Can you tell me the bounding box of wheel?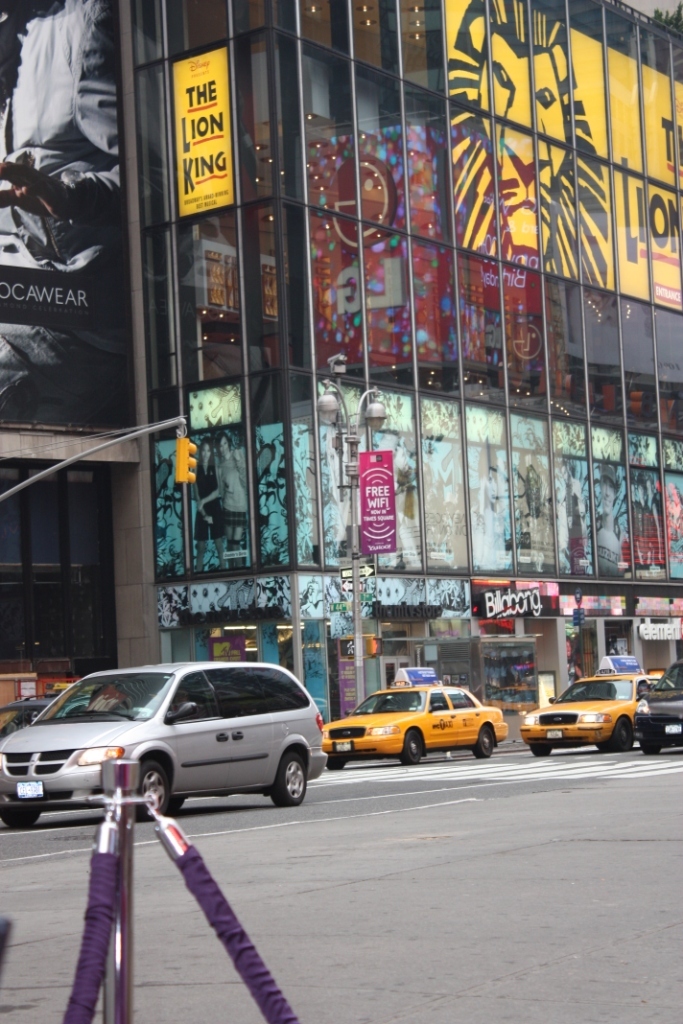
270/745/308/808.
